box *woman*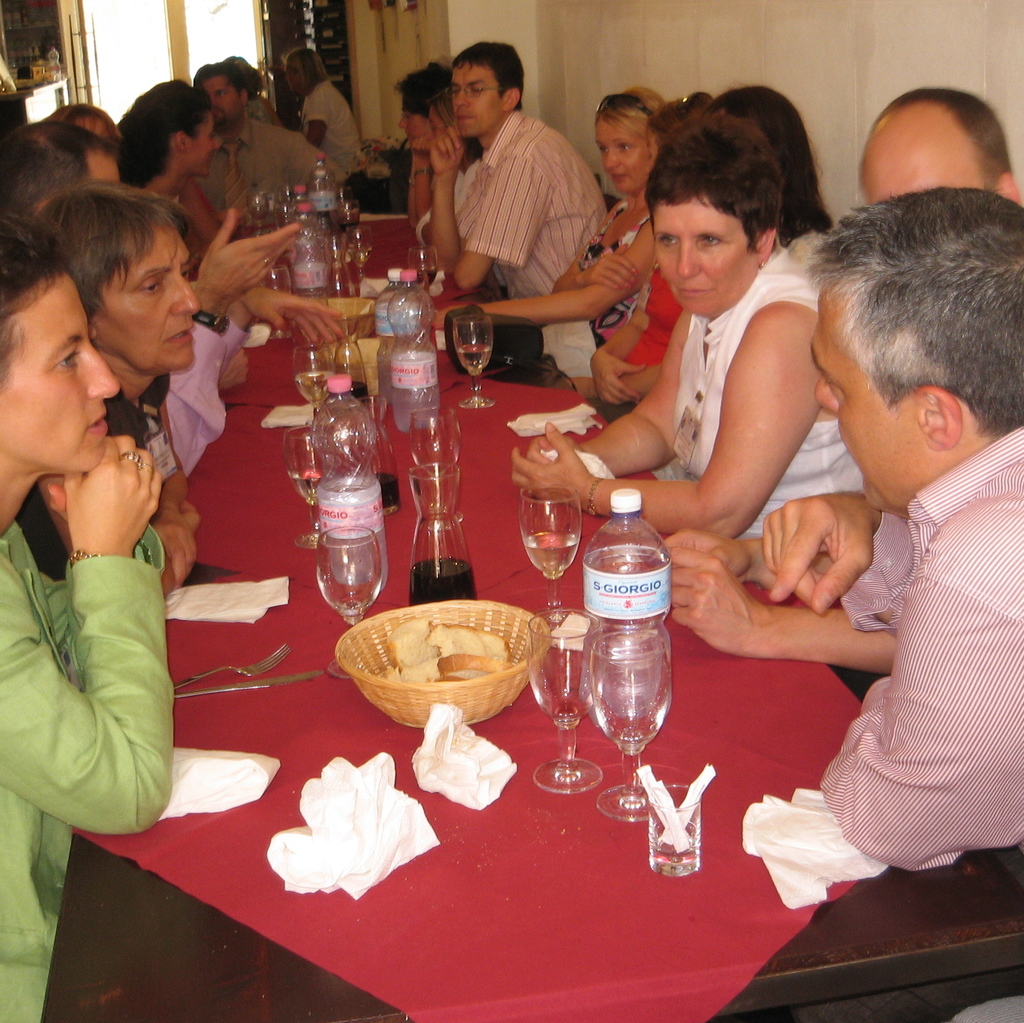
108/86/230/273
